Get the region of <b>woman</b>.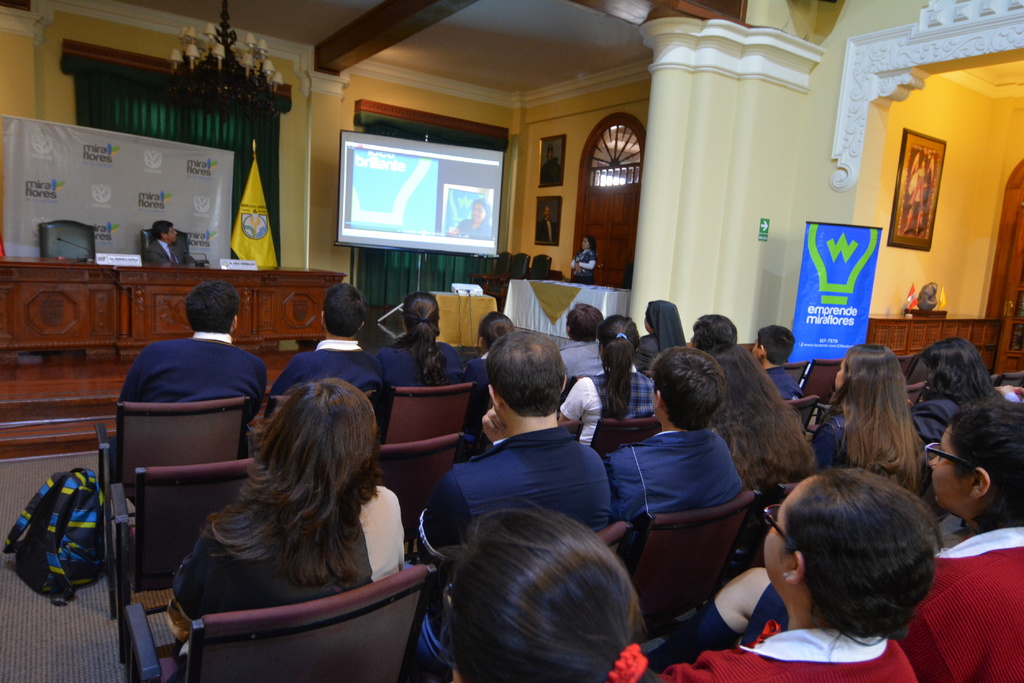
371, 291, 467, 395.
